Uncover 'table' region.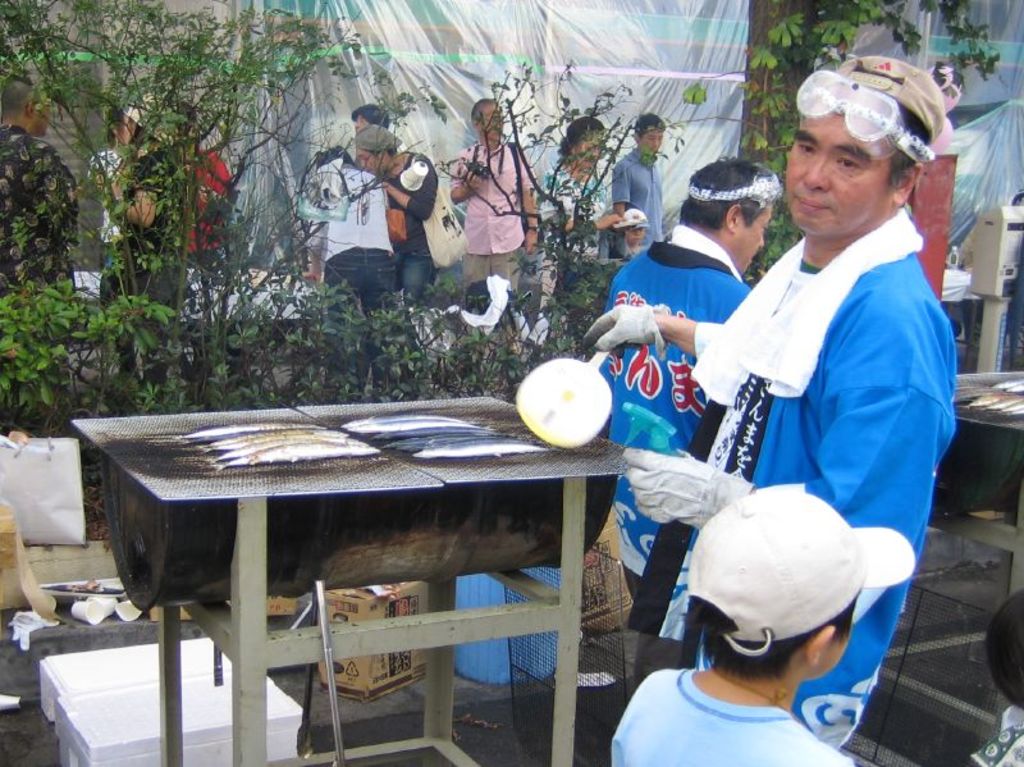
Uncovered: (68,394,643,721).
